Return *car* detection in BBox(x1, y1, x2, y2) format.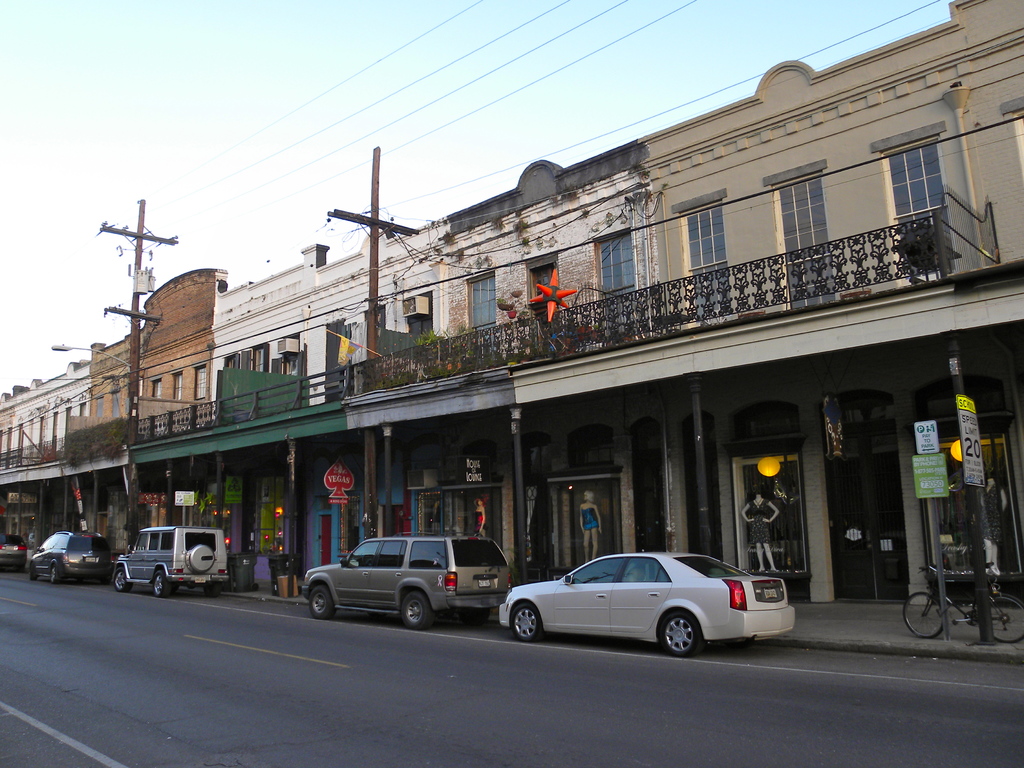
BBox(24, 529, 113, 585).
